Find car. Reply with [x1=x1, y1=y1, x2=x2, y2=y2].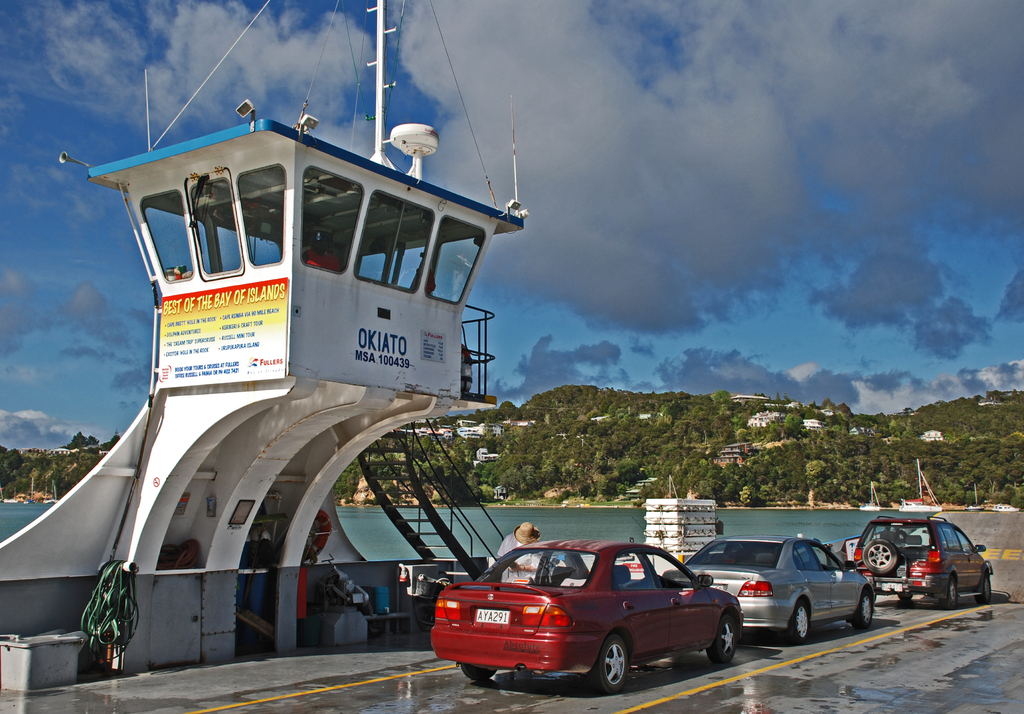
[x1=668, y1=535, x2=884, y2=637].
